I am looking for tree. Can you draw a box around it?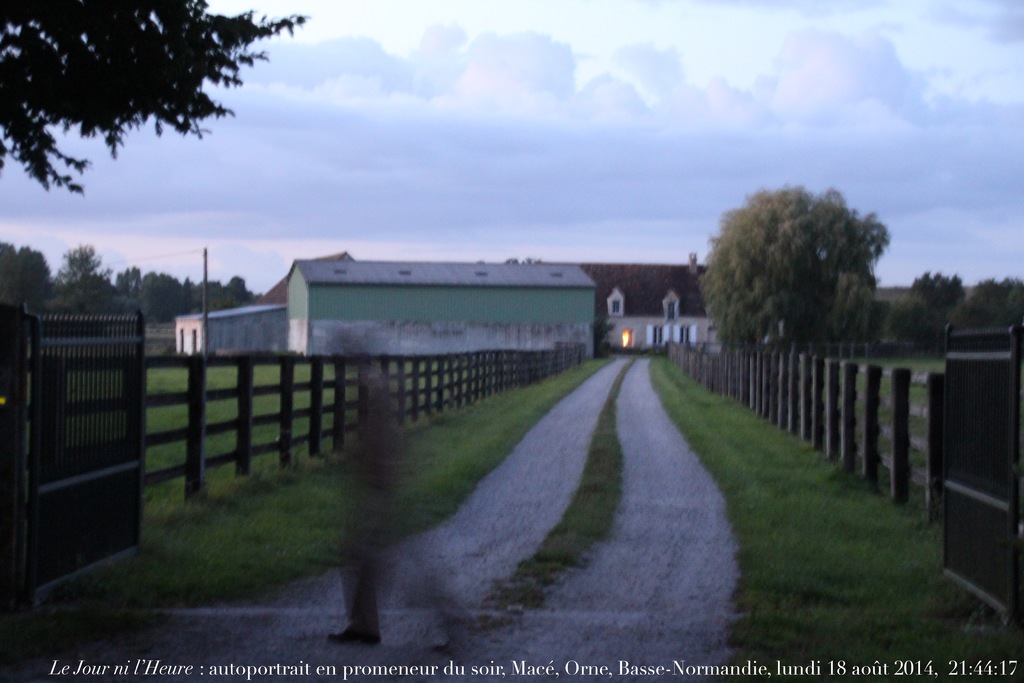
Sure, the bounding box is 0,0,307,231.
